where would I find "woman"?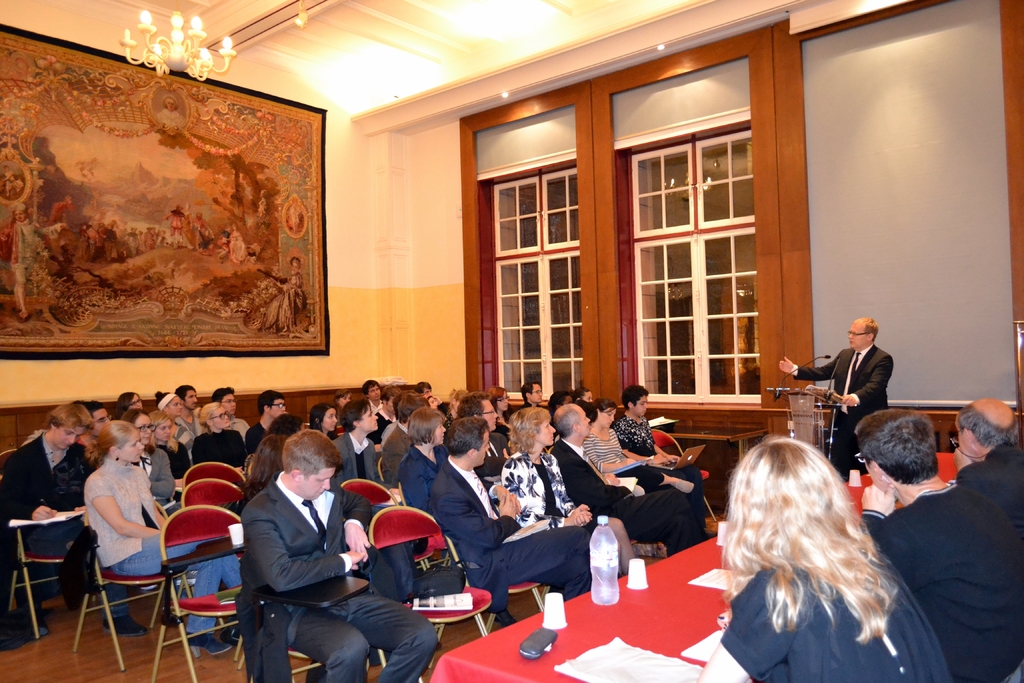
At x1=623 y1=383 x2=710 y2=500.
